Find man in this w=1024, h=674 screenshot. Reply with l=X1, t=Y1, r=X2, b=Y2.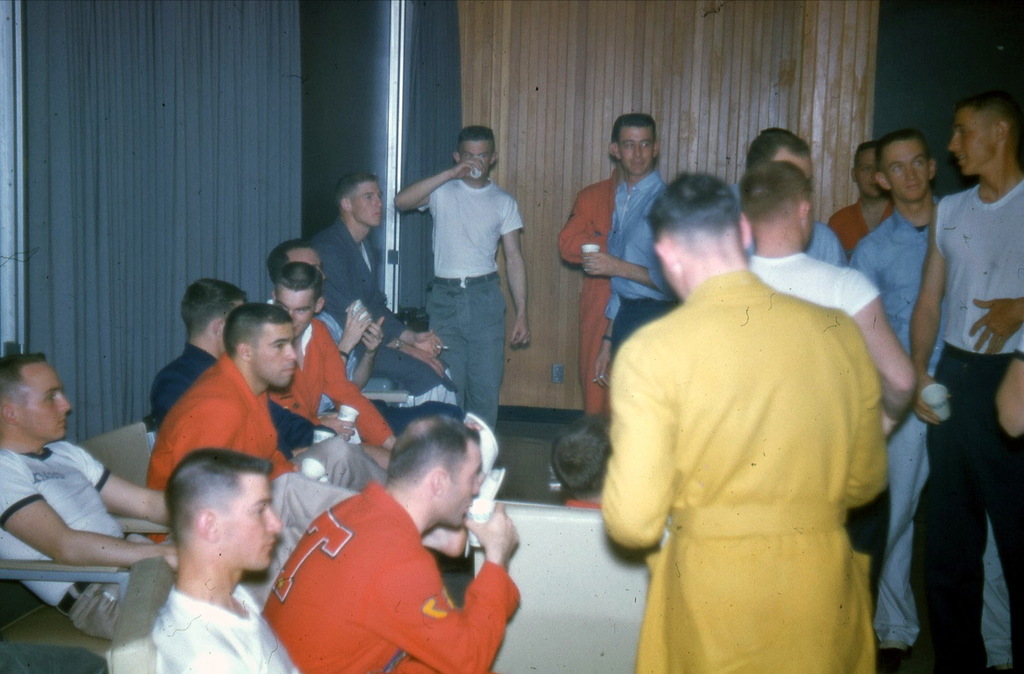
l=557, t=164, r=617, b=413.
